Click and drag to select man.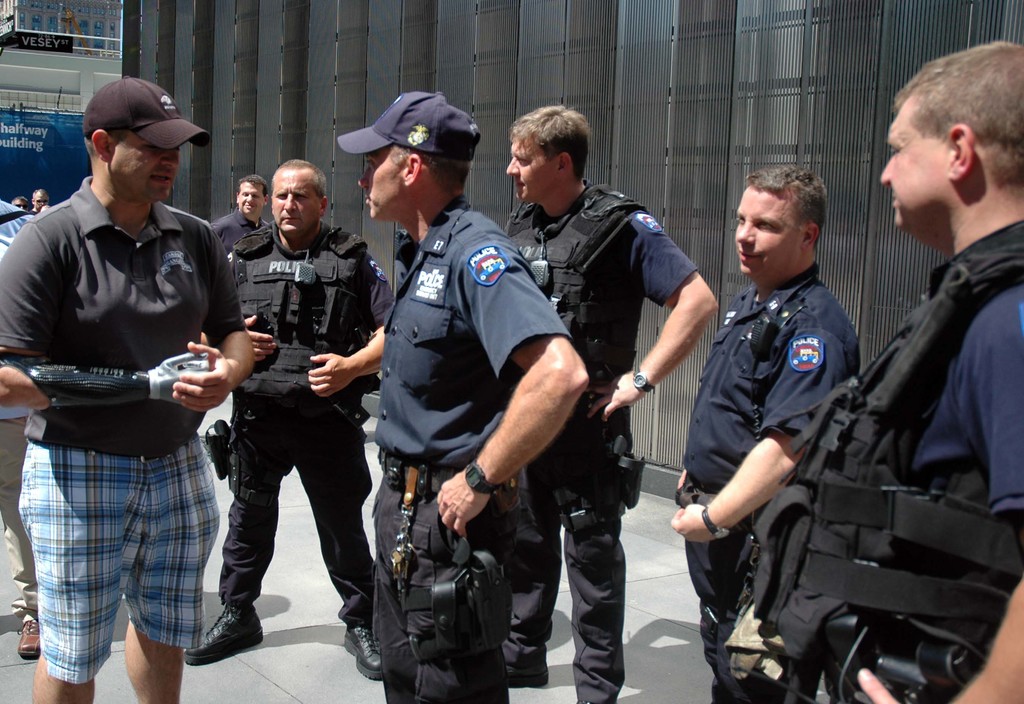
Selection: box=[29, 185, 50, 218].
